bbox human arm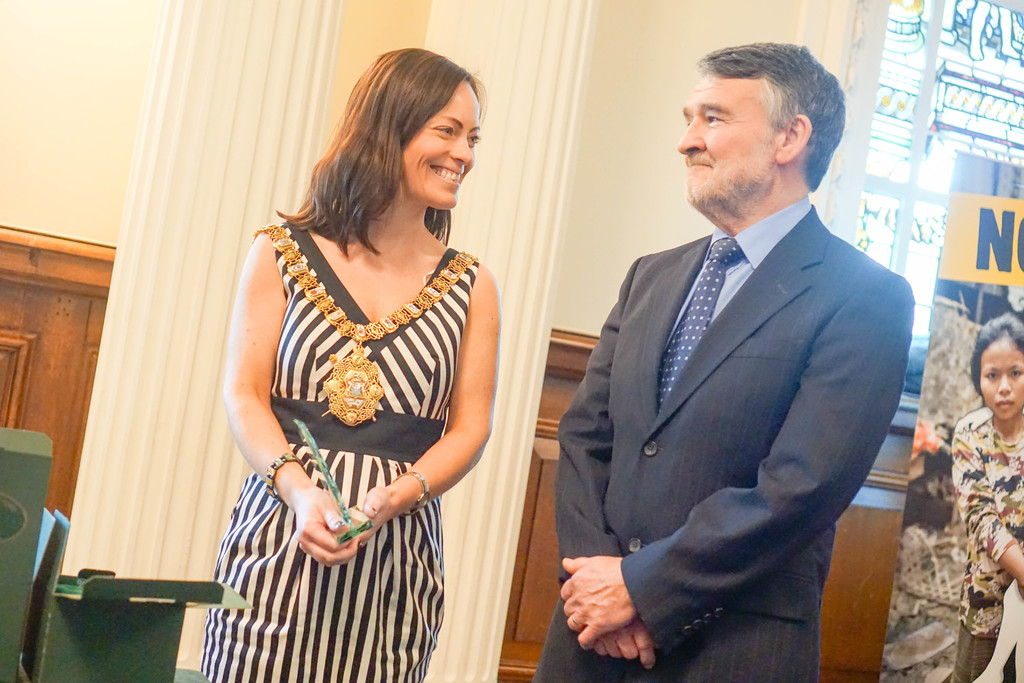
l=216, t=234, r=321, b=507
